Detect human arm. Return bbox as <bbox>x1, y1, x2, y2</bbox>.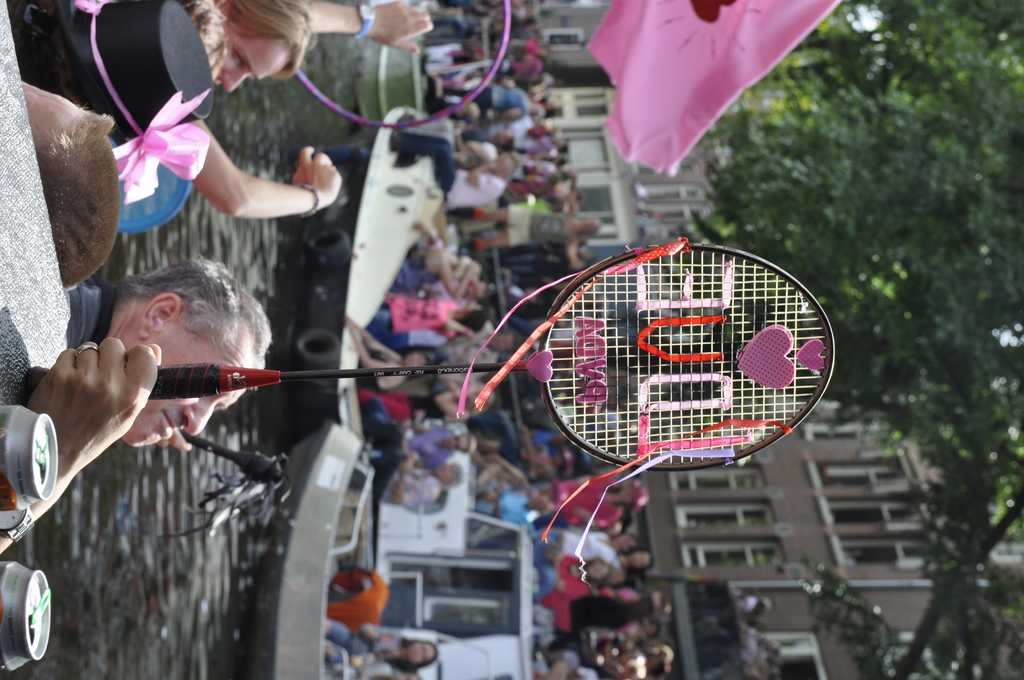
<bbox>128, 125, 339, 229</bbox>.
